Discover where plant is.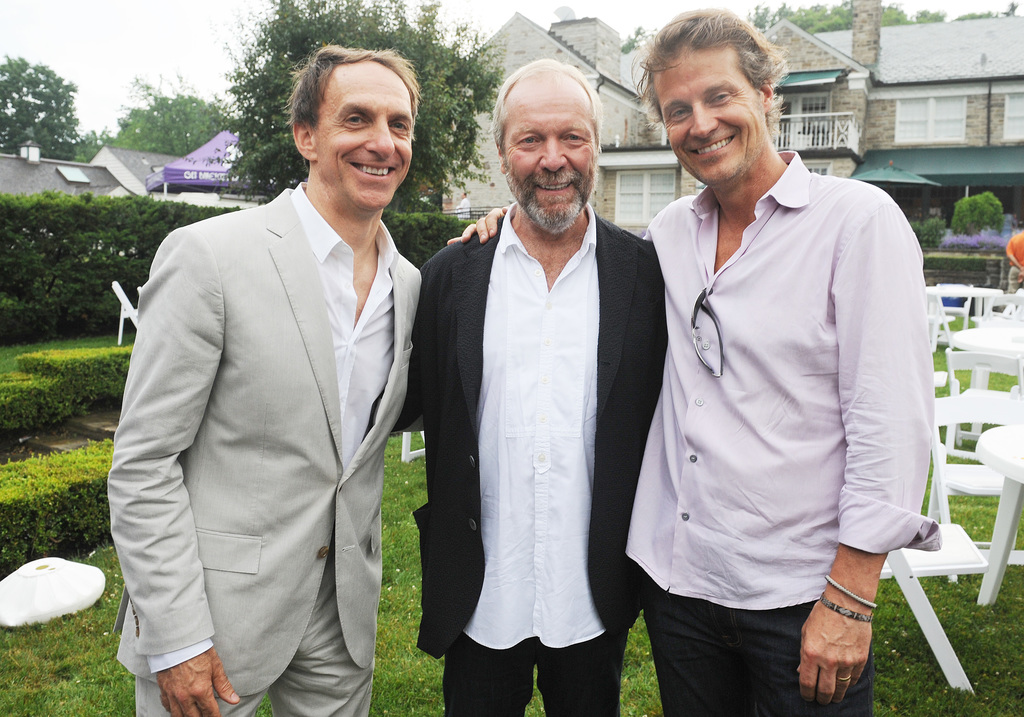
Discovered at pyautogui.locateOnScreen(377, 213, 487, 265).
